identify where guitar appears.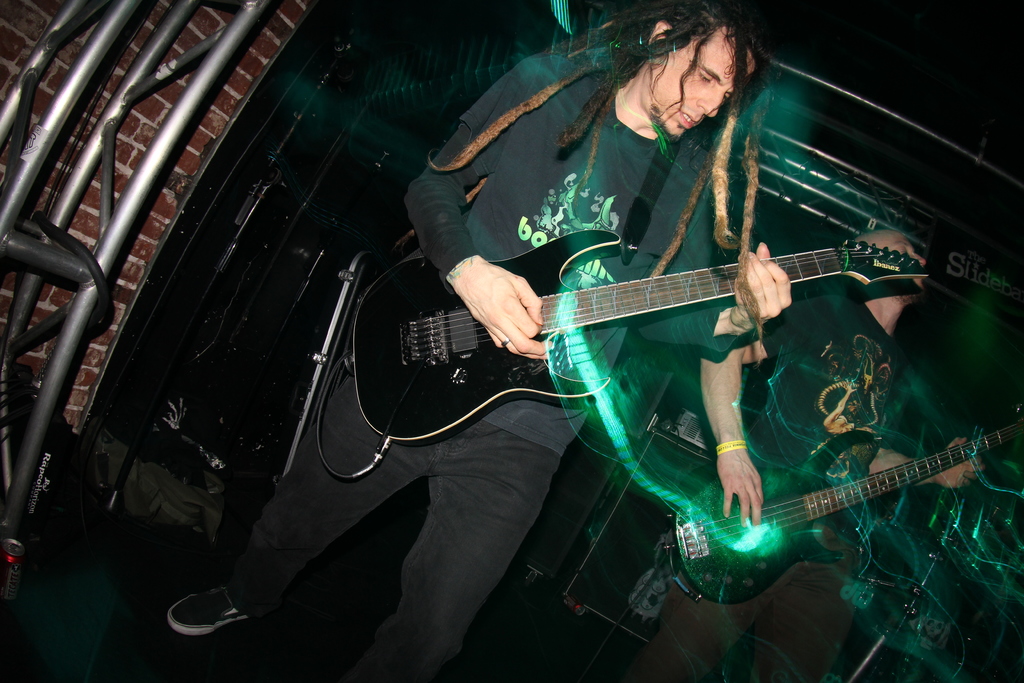
Appears at box=[626, 404, 1023, 615].
